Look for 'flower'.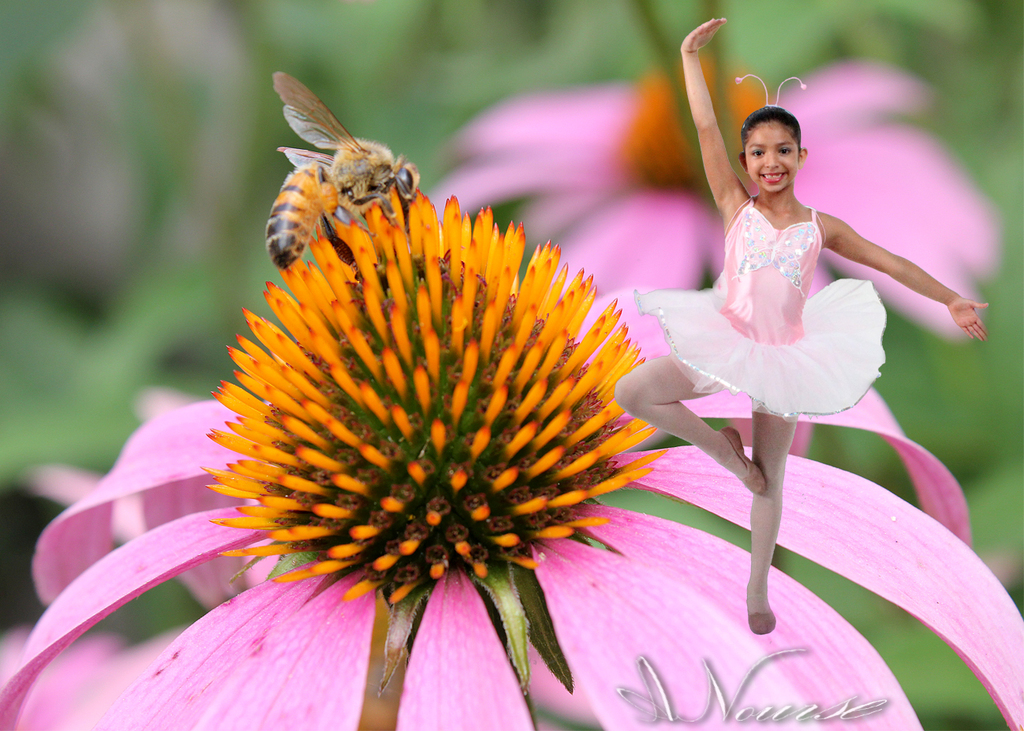
Found: 0,185,1023,730.
